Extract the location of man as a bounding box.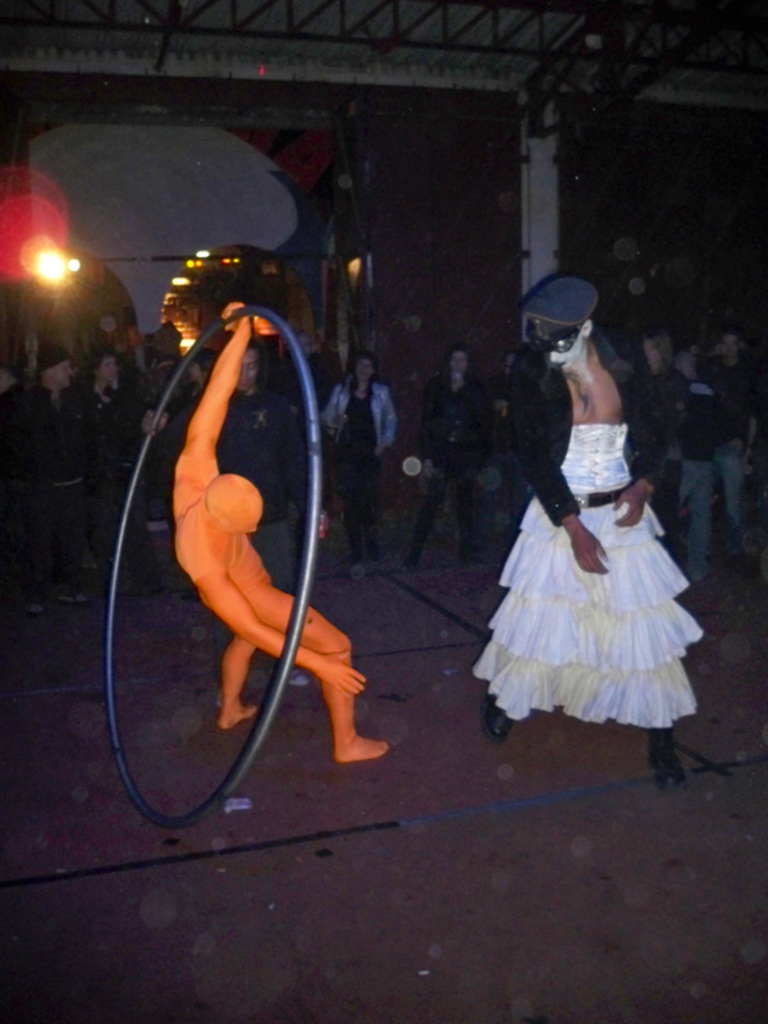
detection(397, 348, 493, 570).
